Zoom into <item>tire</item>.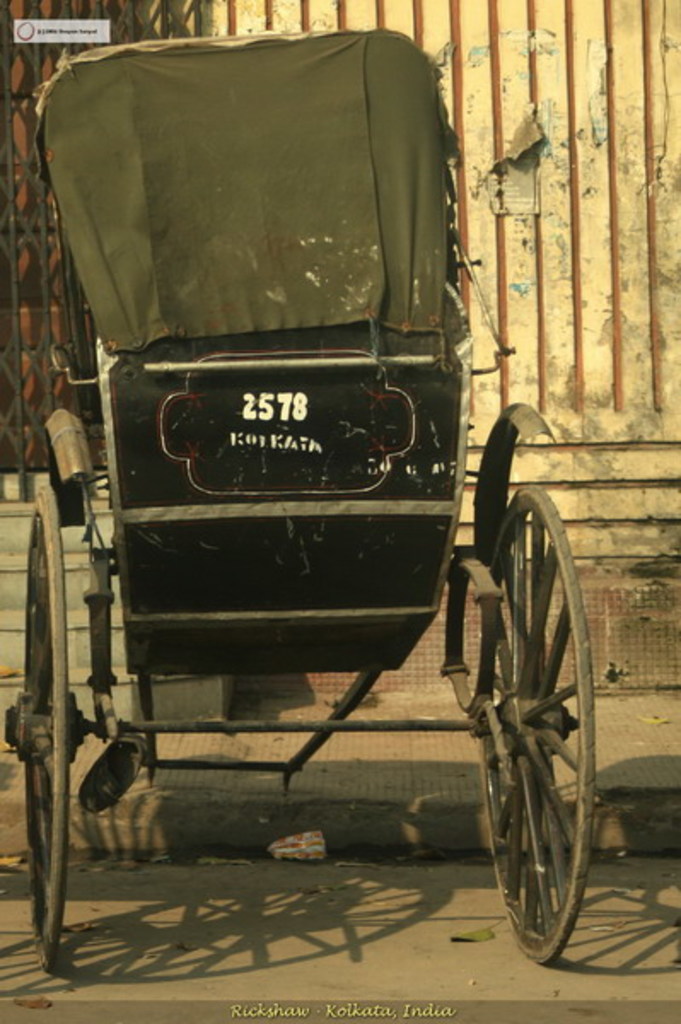
Zoom target: {"x1": 474, "y1": 497, "x2": 618, "y2": 961}.
